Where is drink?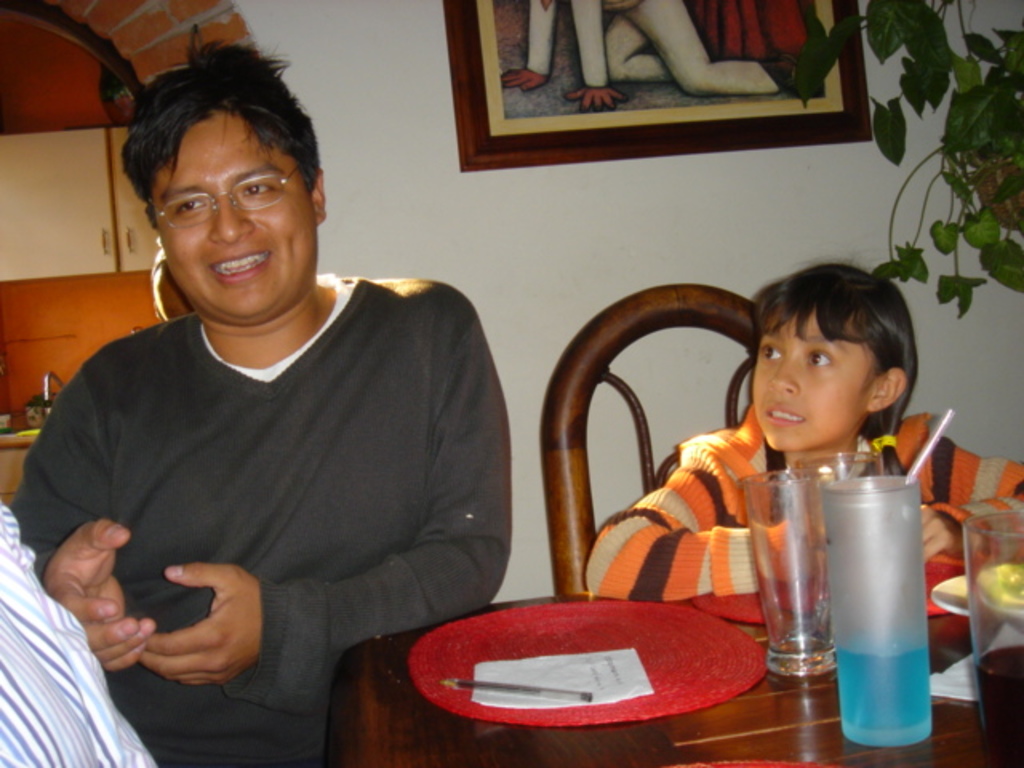
(left=832, top=627, right=930, bottom=749).
